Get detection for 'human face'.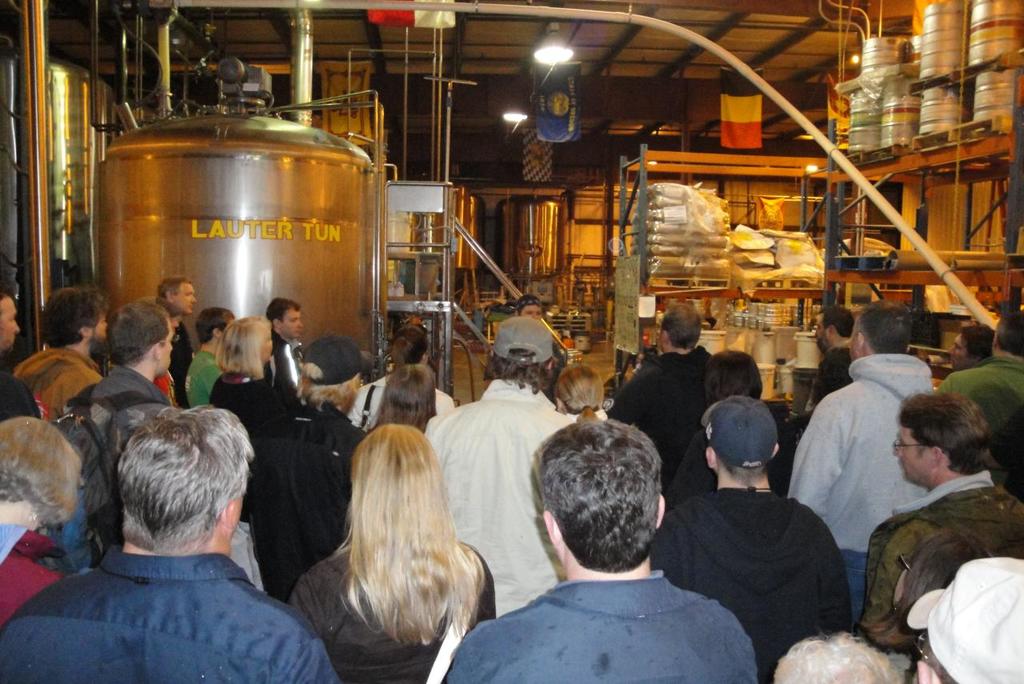
Detection: [x1=888, y1=549, x2=914, y2=610].
